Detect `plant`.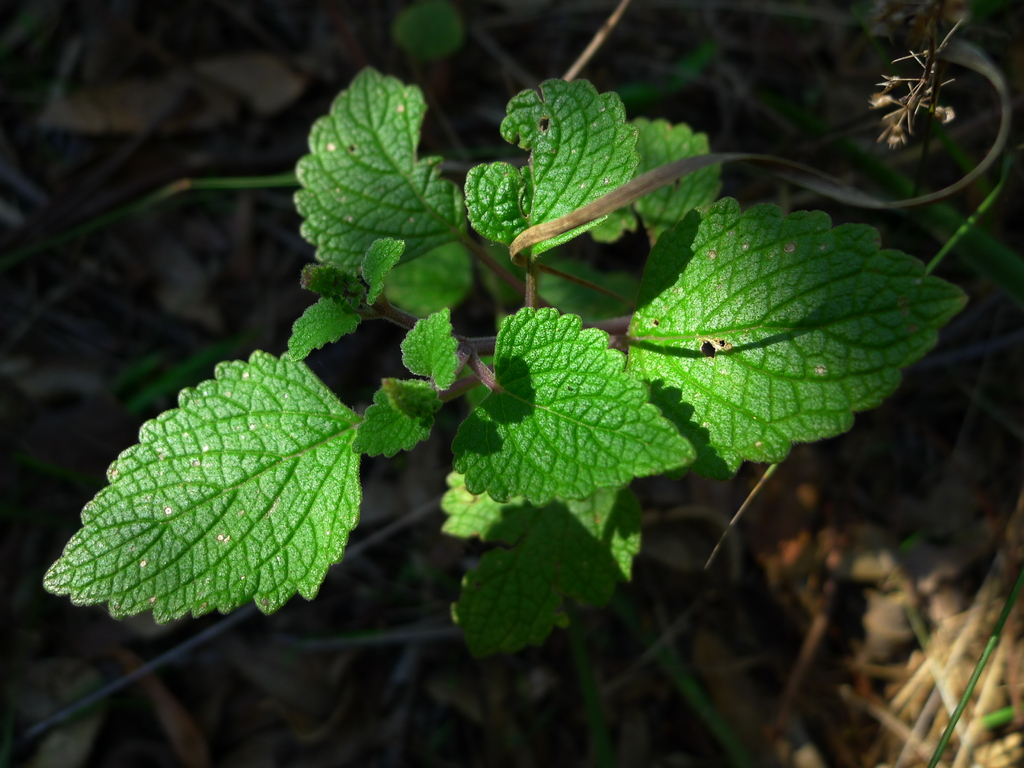
Detected at [left=1, top=0, right=1023, bottom=767].
